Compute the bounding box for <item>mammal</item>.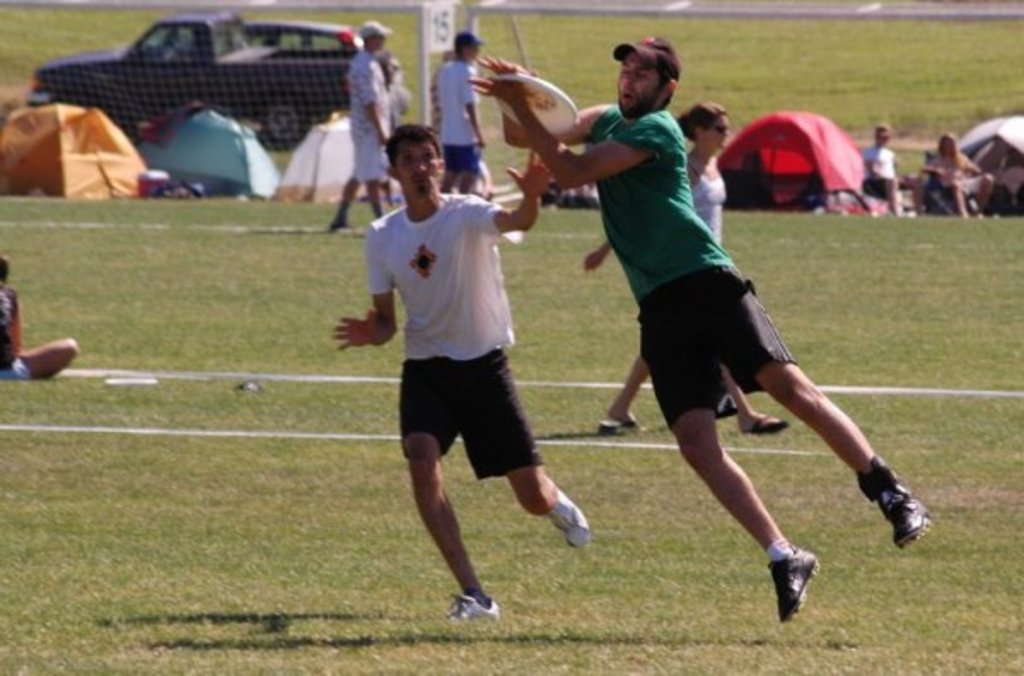
(left=433, top=27, right=493, bottom=198).
